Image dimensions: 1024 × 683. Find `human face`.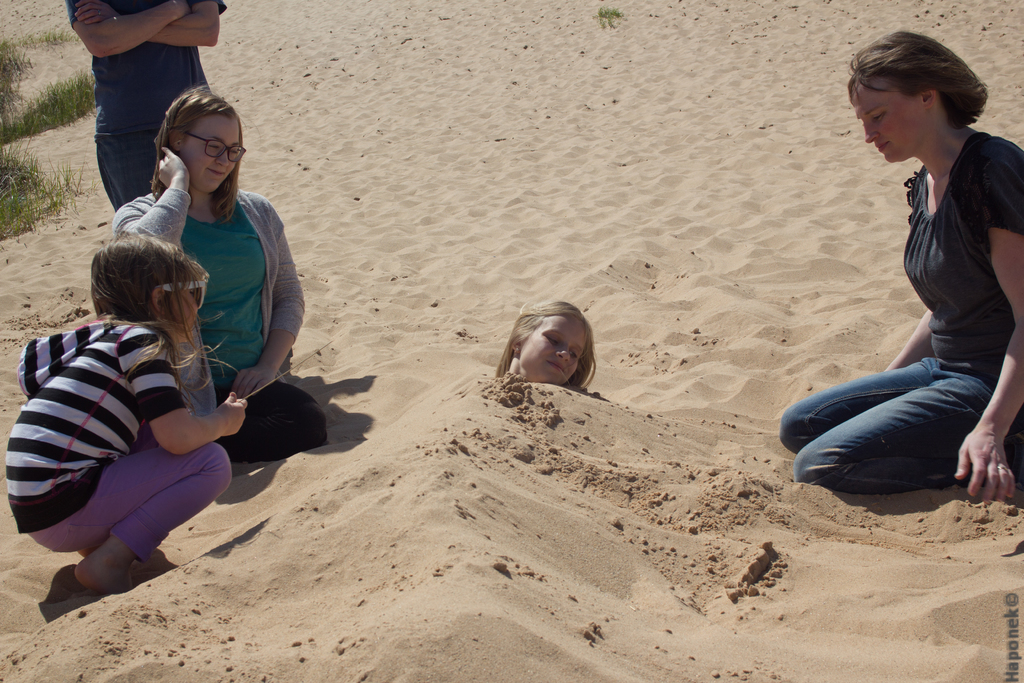
[166,277,203,342].
